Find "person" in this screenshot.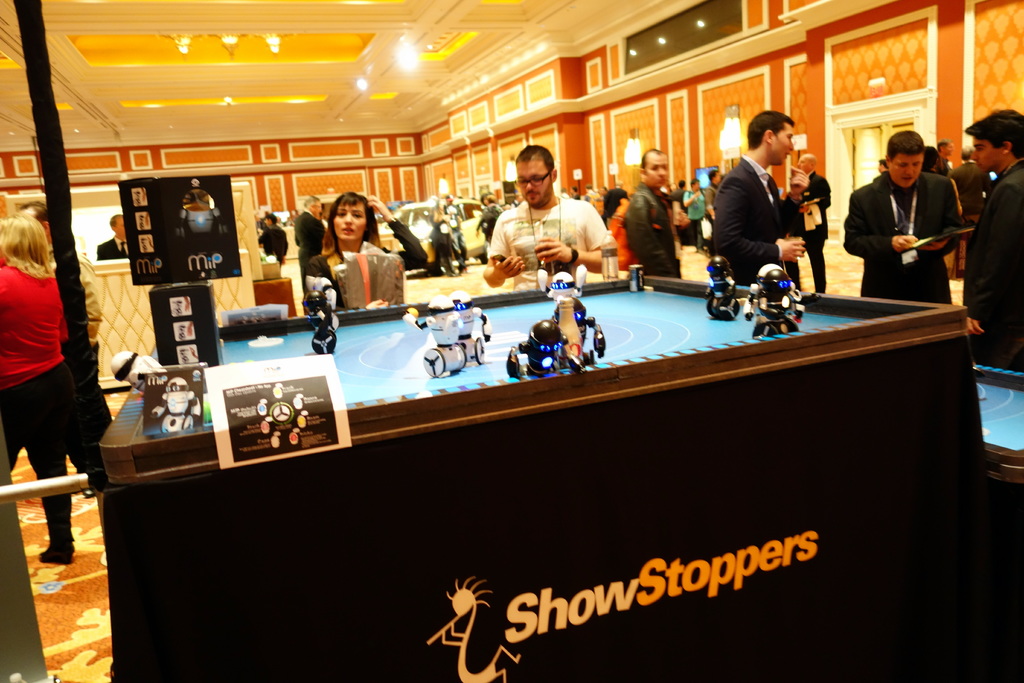
The bounding box for "person" is detection(623, 144, 685, 287).
